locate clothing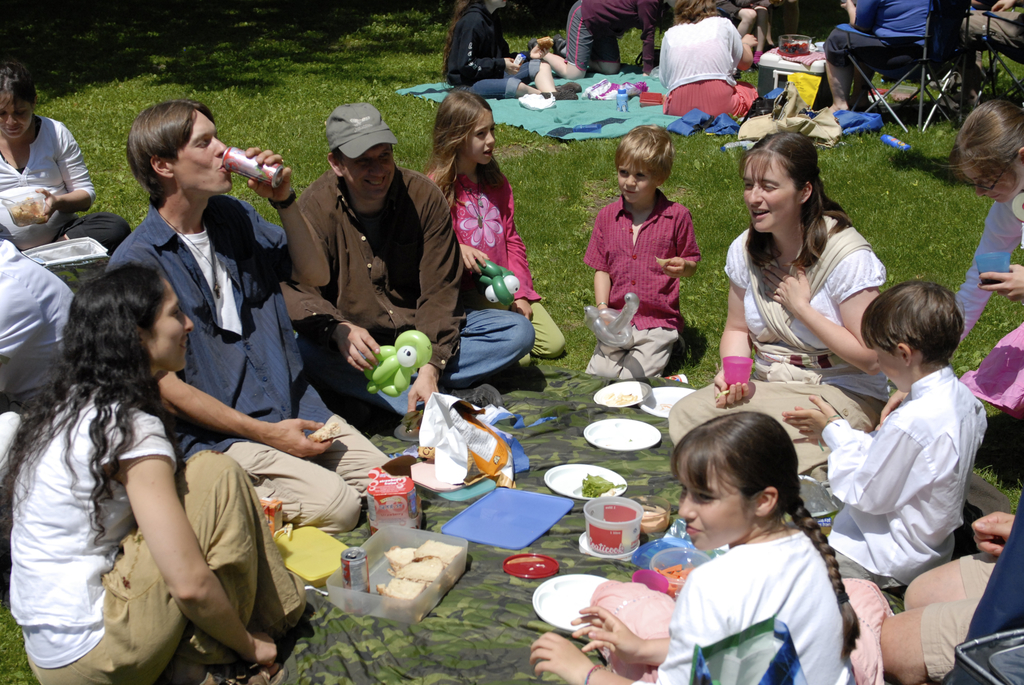
left=669, top=205, right=886, bottom=468
